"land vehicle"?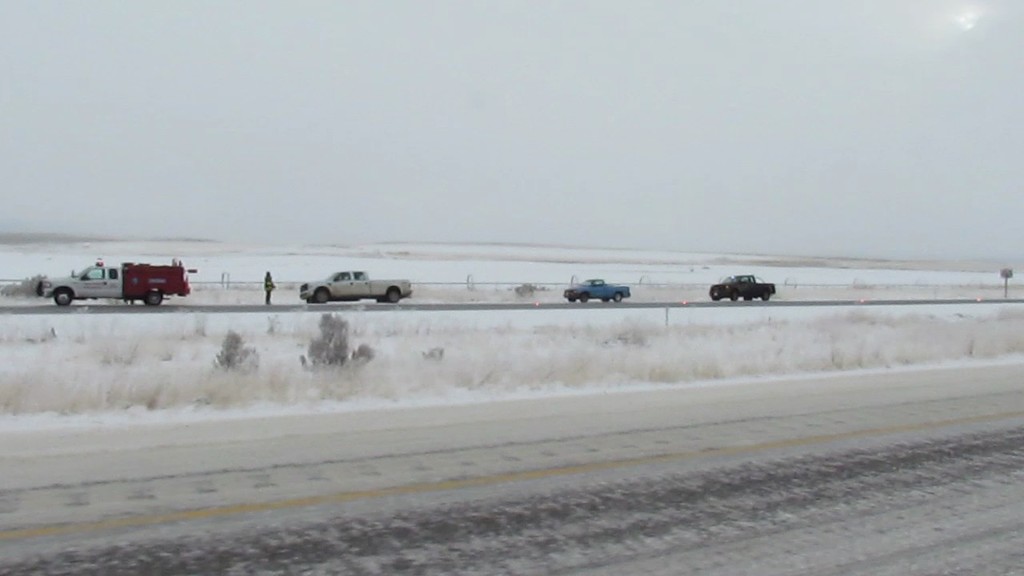
BBox(297, 265, 412, 305)
